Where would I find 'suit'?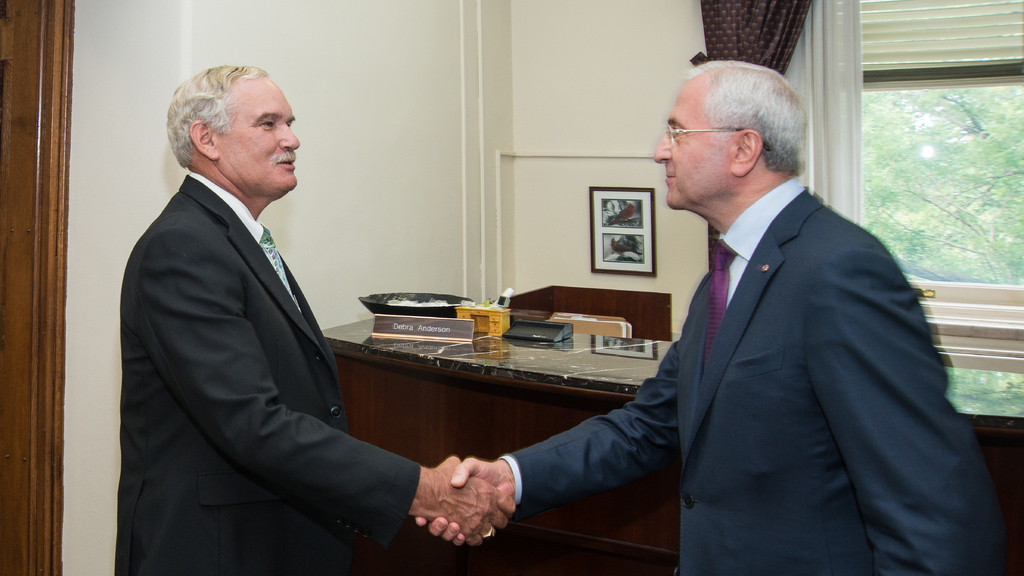
At l=496, t=174, r=1007, b=575.
